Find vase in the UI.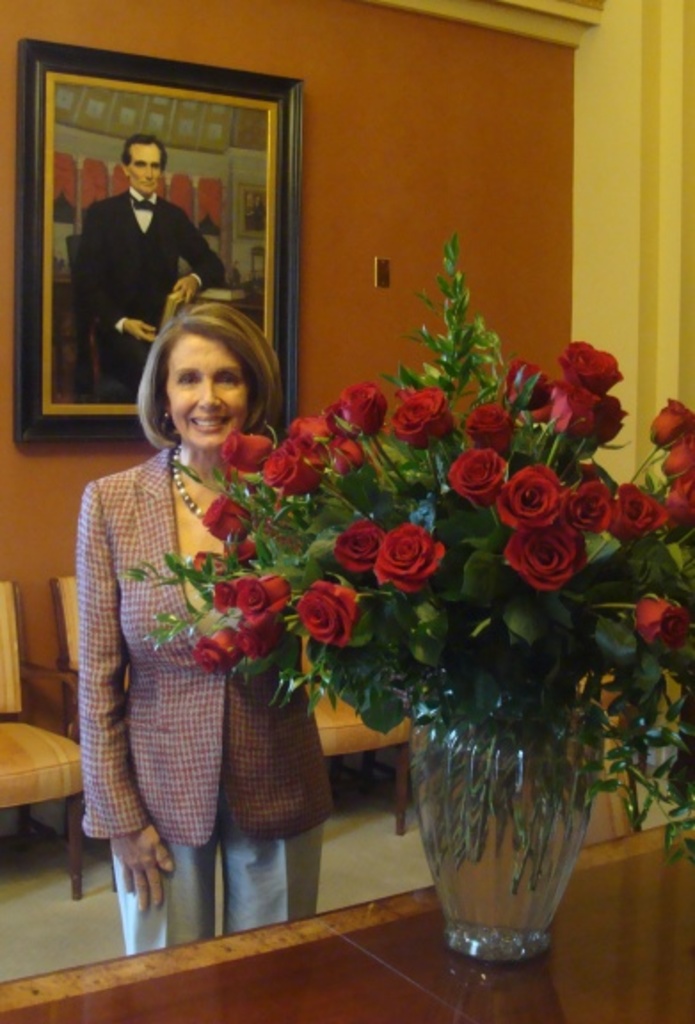
UI element at (402, 681, 599, 962).
